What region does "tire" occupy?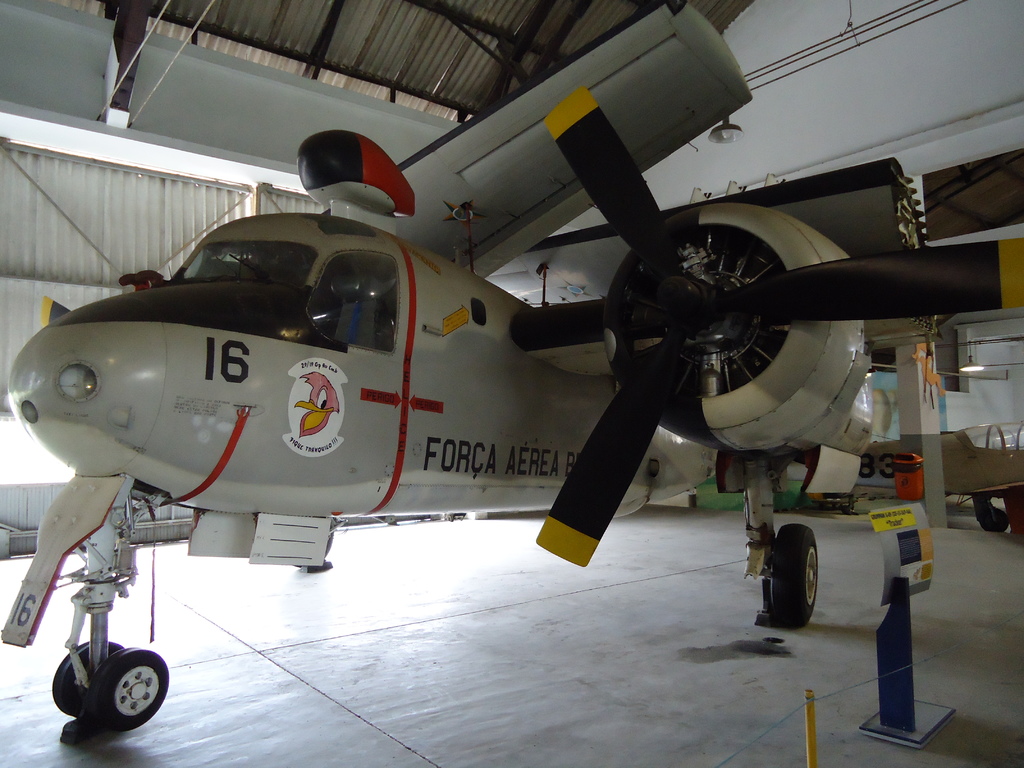
detection(95, 643, 171, 728).
